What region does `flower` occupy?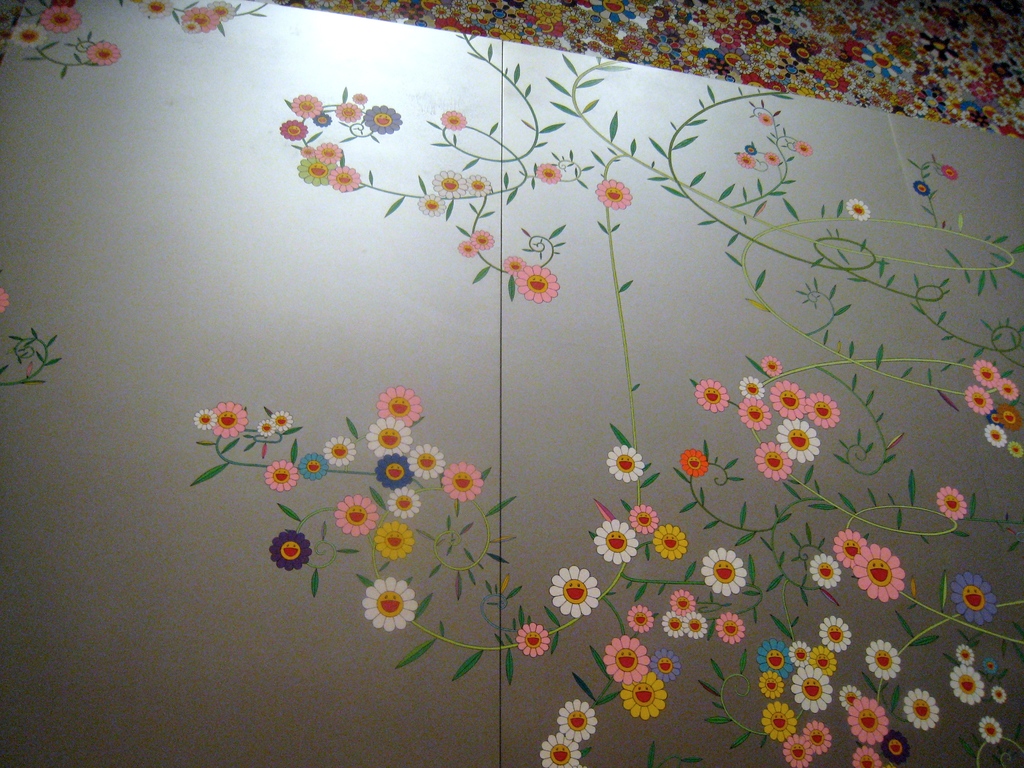
box(193, 407, 212, 436).
